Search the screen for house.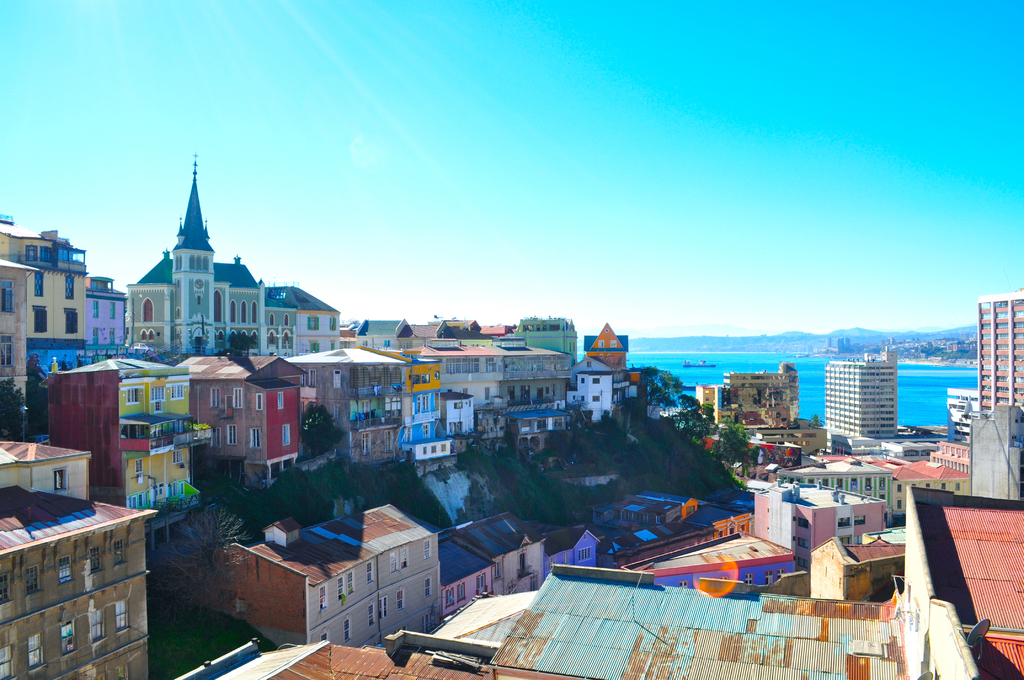
Found at pyautogui.locateOnScreen(820, 345, 902, 450).
